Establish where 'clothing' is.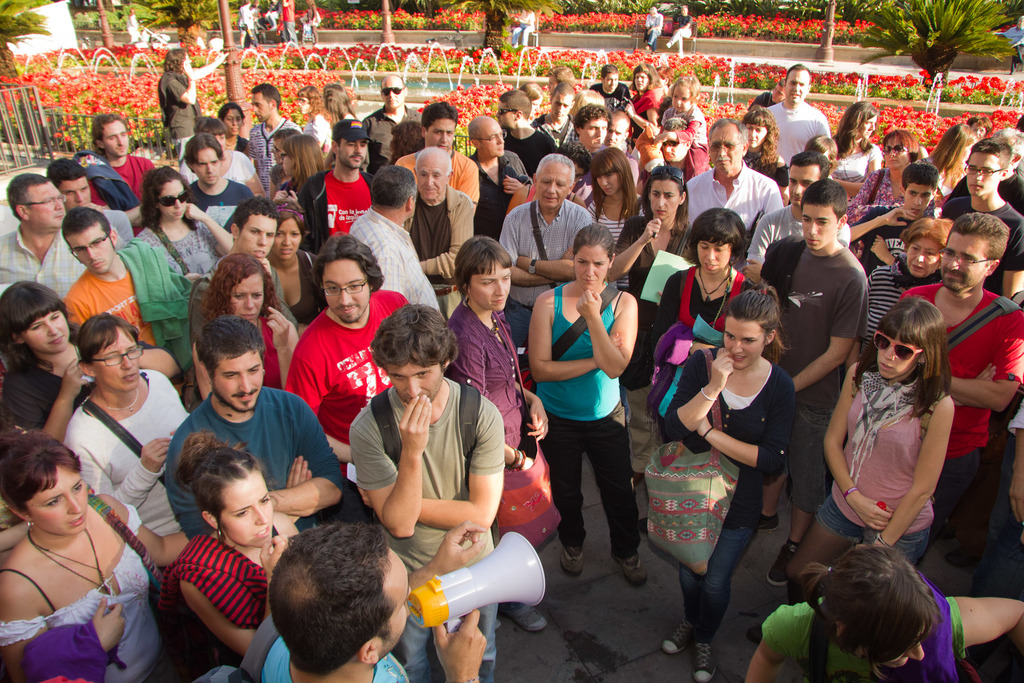
Established at 509 10 536 45.
